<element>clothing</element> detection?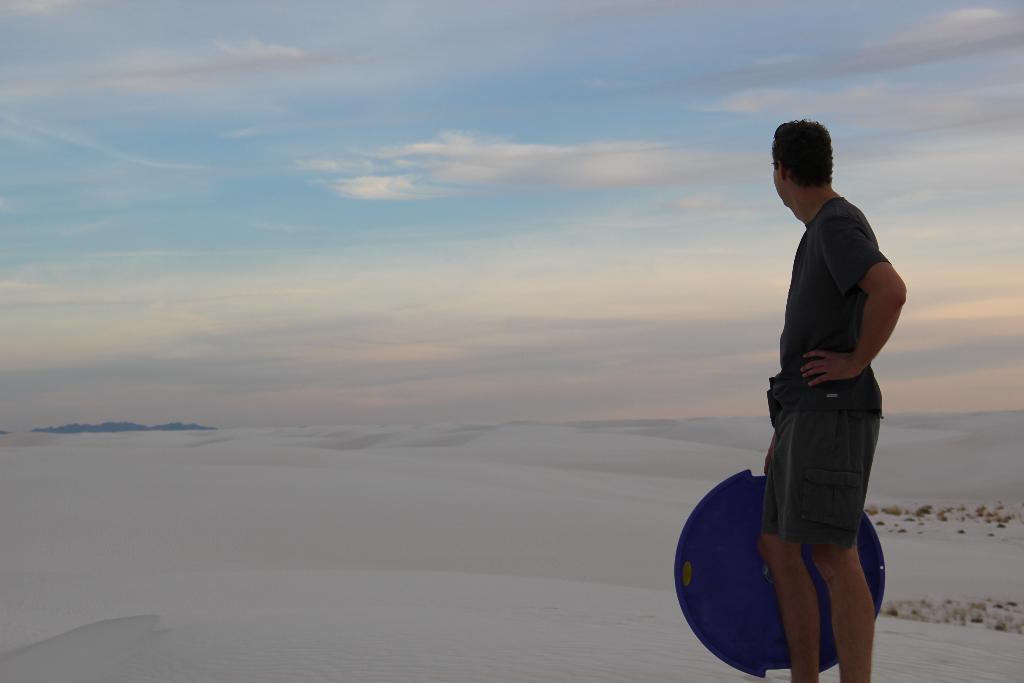
box=[750, 150, 901, 578]
